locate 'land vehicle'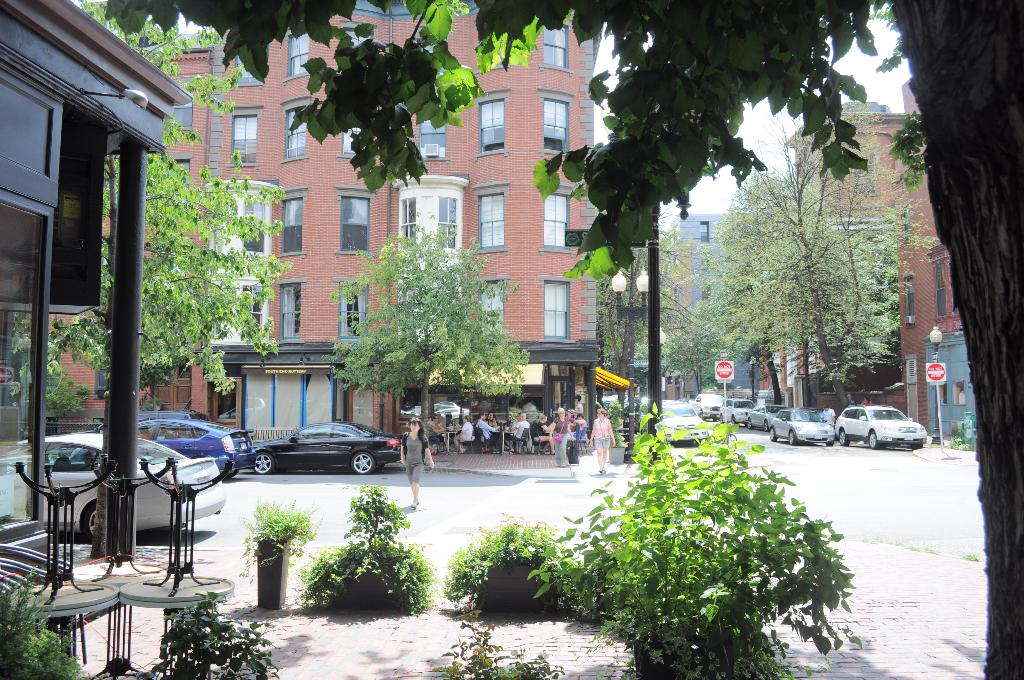
(770, 411, 832, 445)
